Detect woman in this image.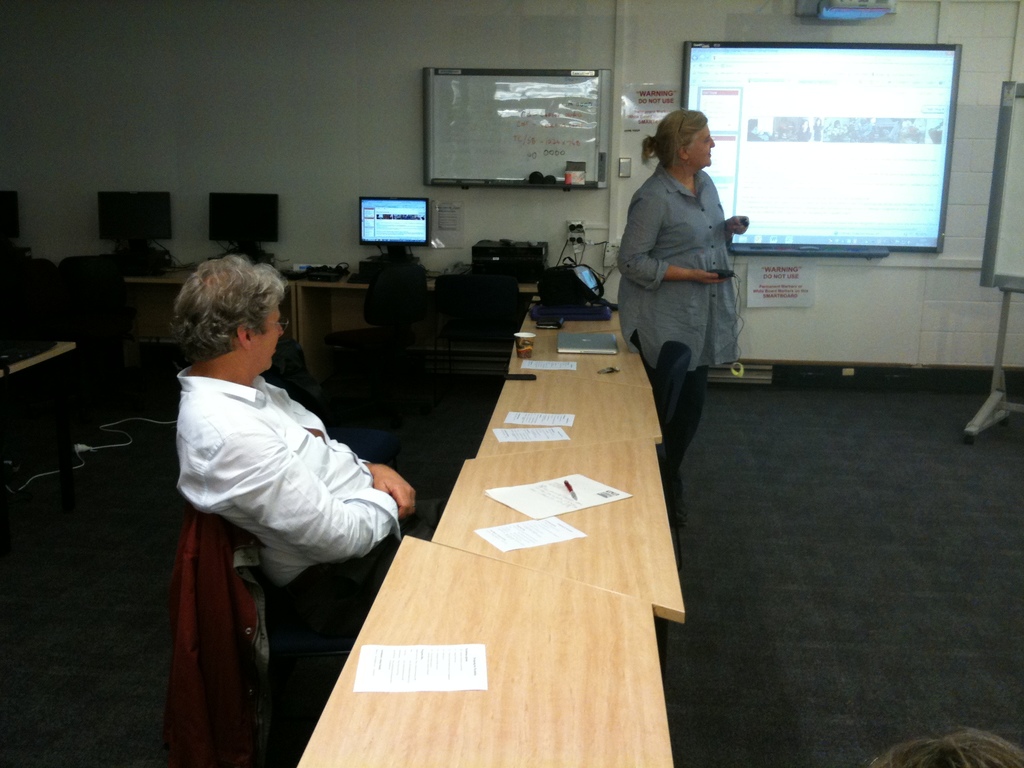
Detection: (624,111,754,493).
